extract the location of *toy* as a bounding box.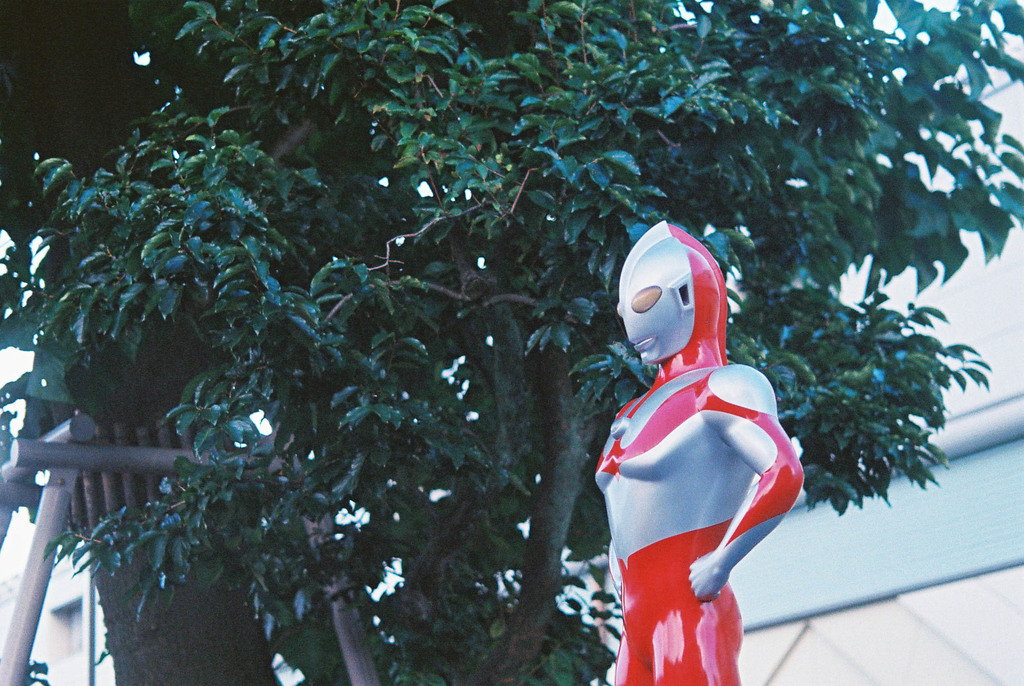
rect(591, 259, 815, 662).
